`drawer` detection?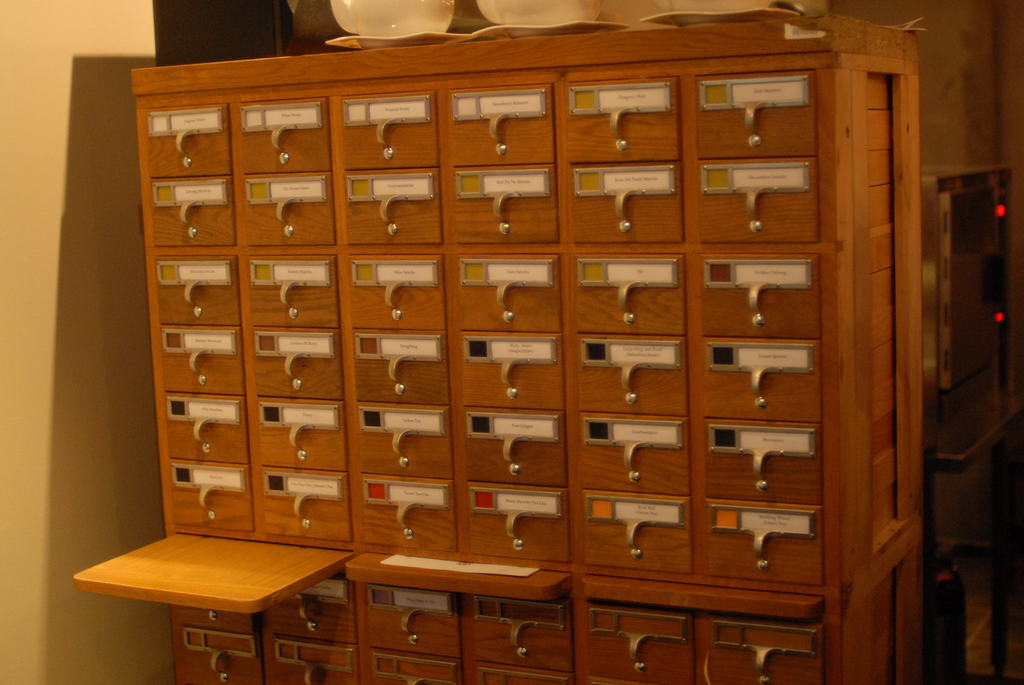
pyautogui.locateOnScreen(572, 334, 695, 416)
